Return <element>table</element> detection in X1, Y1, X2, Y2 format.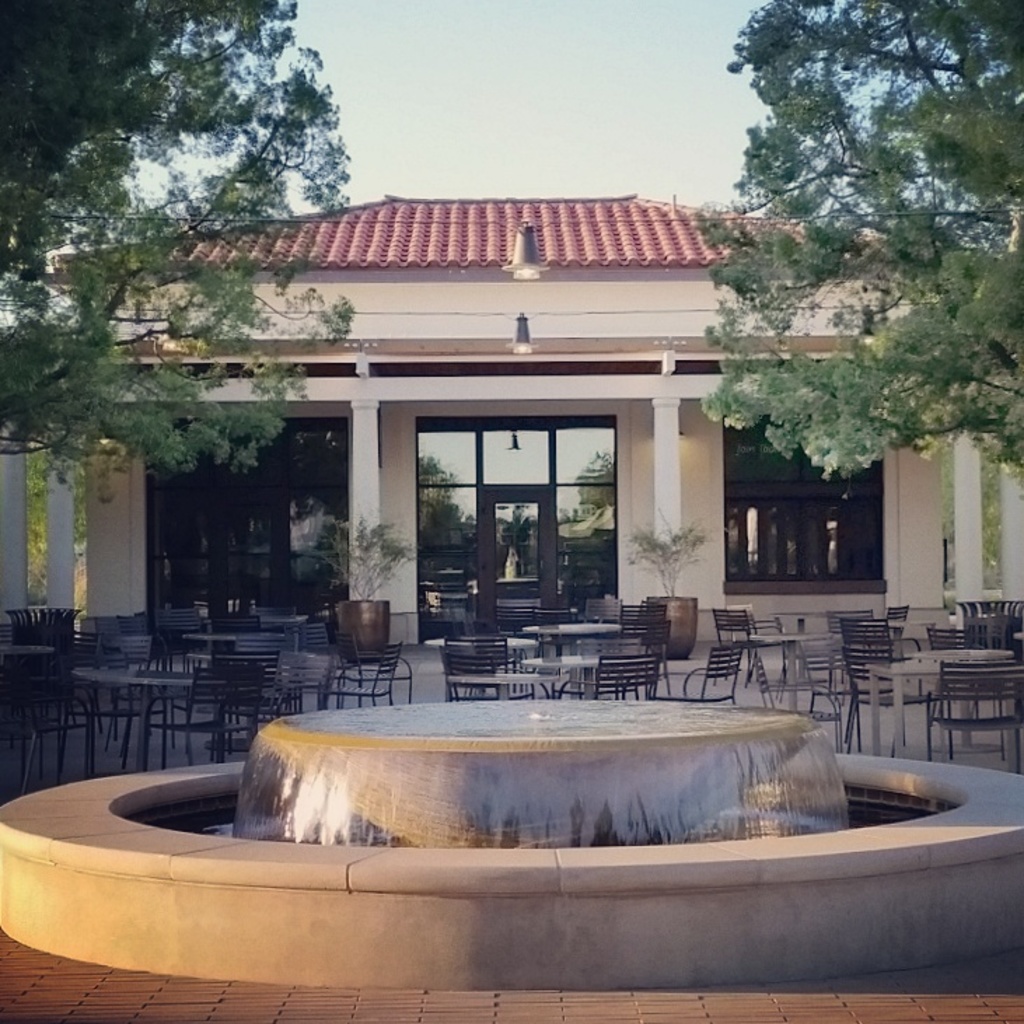
744, 626, 828, 691.
